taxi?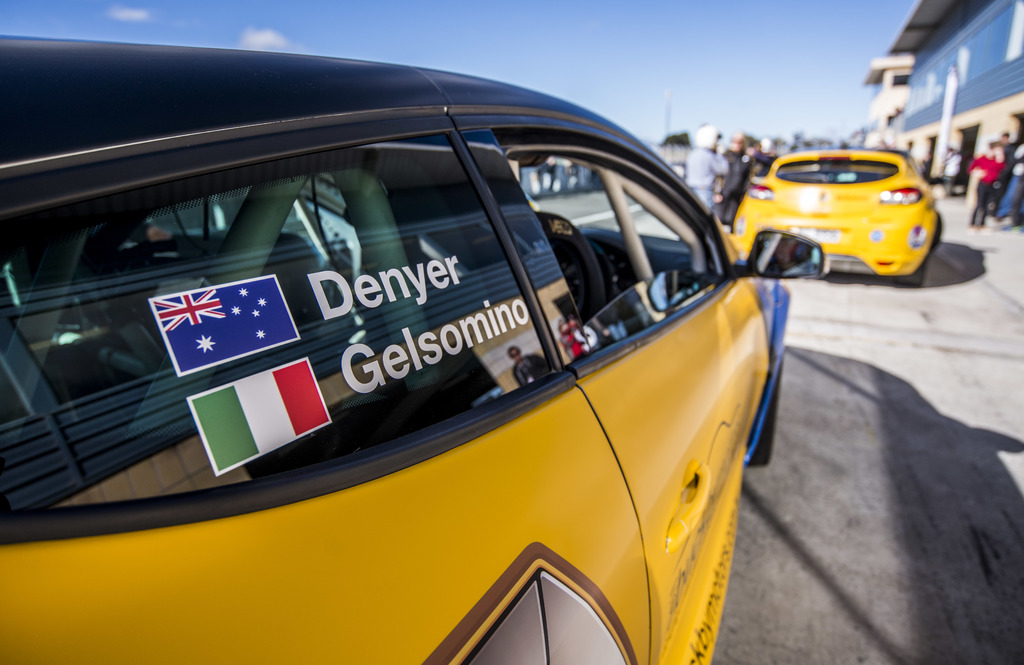
crop(17, 58, 855, 664)
